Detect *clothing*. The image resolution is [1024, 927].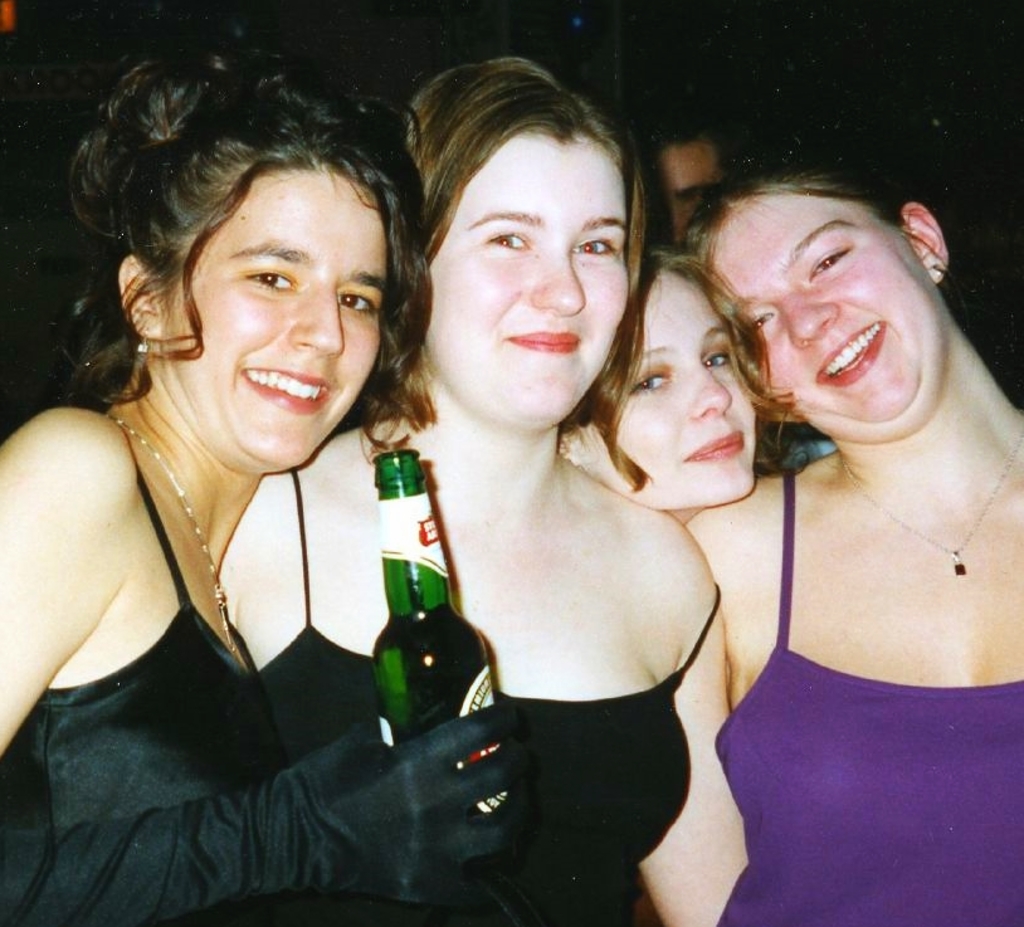
0:421:530:926.
